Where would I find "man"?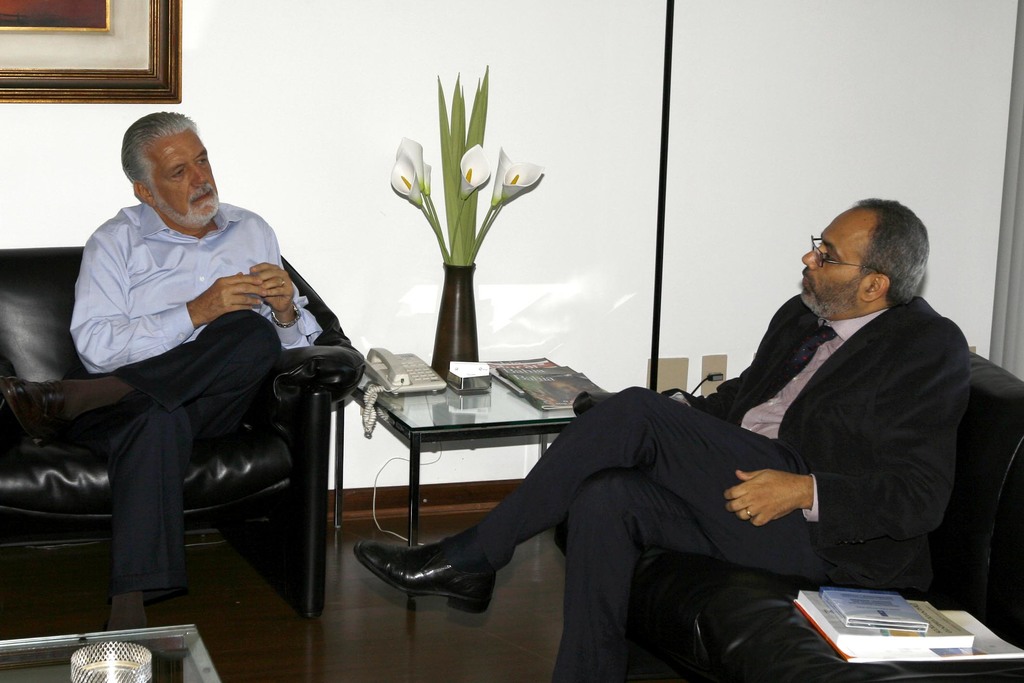
At (left=355, top=193, right=983, bottom=682).
